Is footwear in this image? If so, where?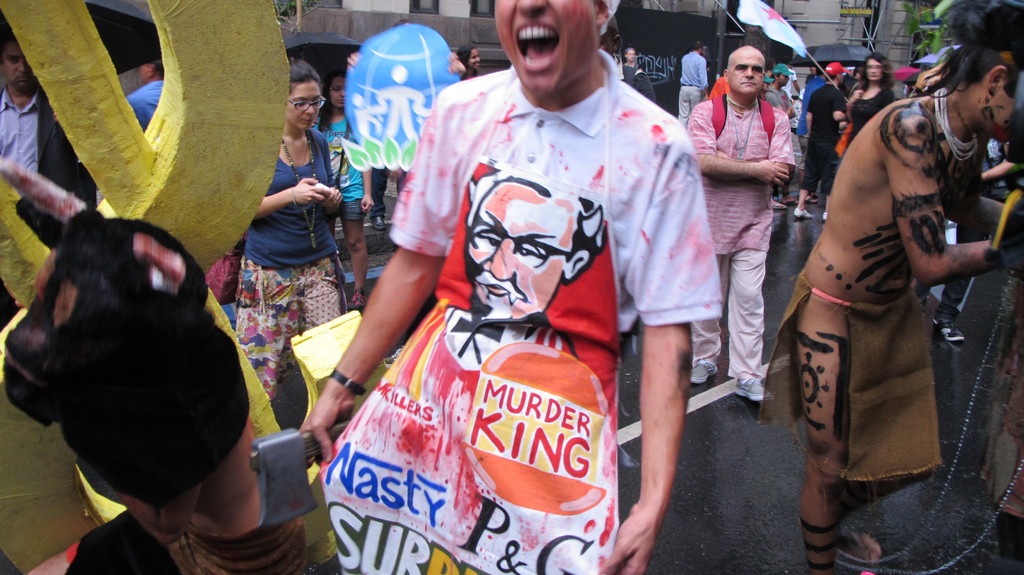
Yes, at region(369, 216, 386, 232).
